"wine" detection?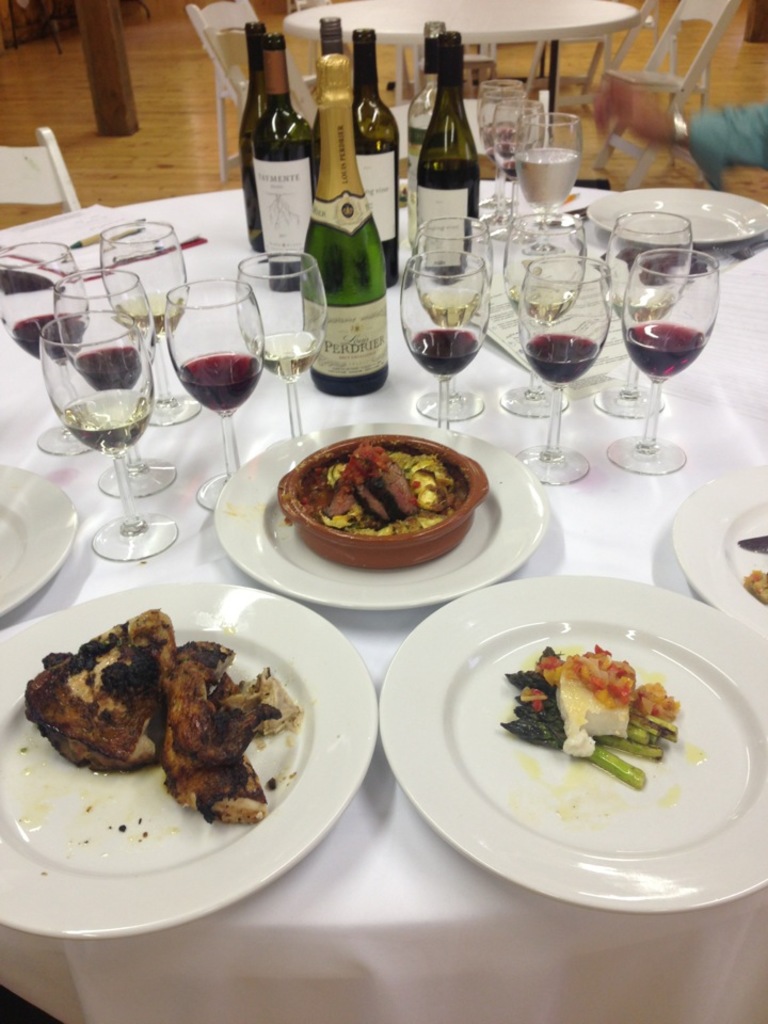
l=489, t=141, r=522, b=167
